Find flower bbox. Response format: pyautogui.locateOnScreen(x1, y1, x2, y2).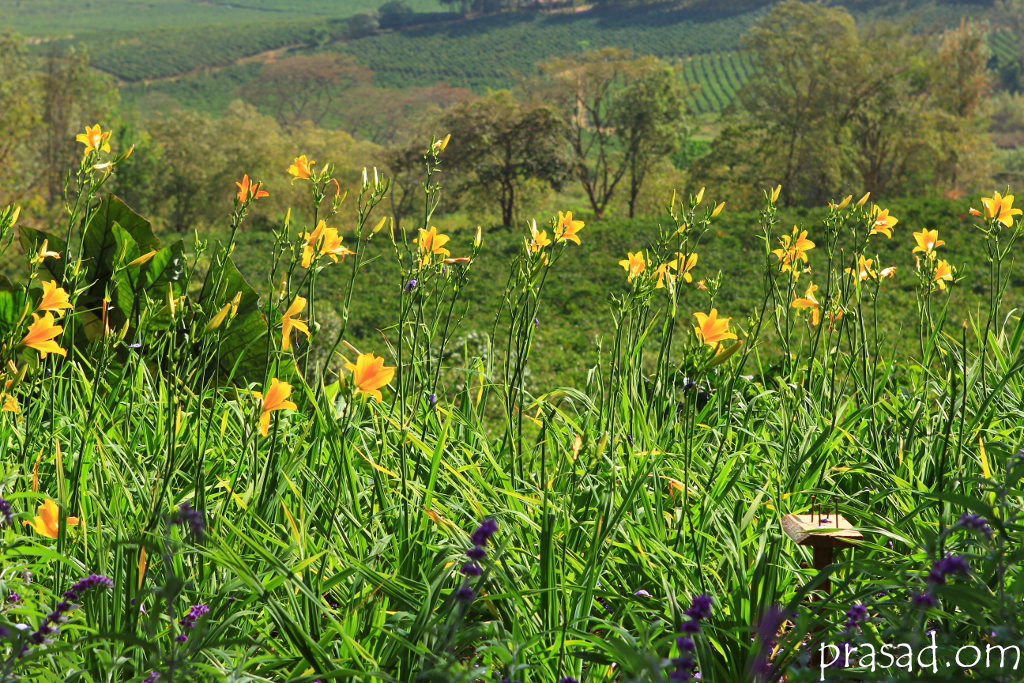
pyautogui.locateOnScreen(172, 404, 181, 436).
